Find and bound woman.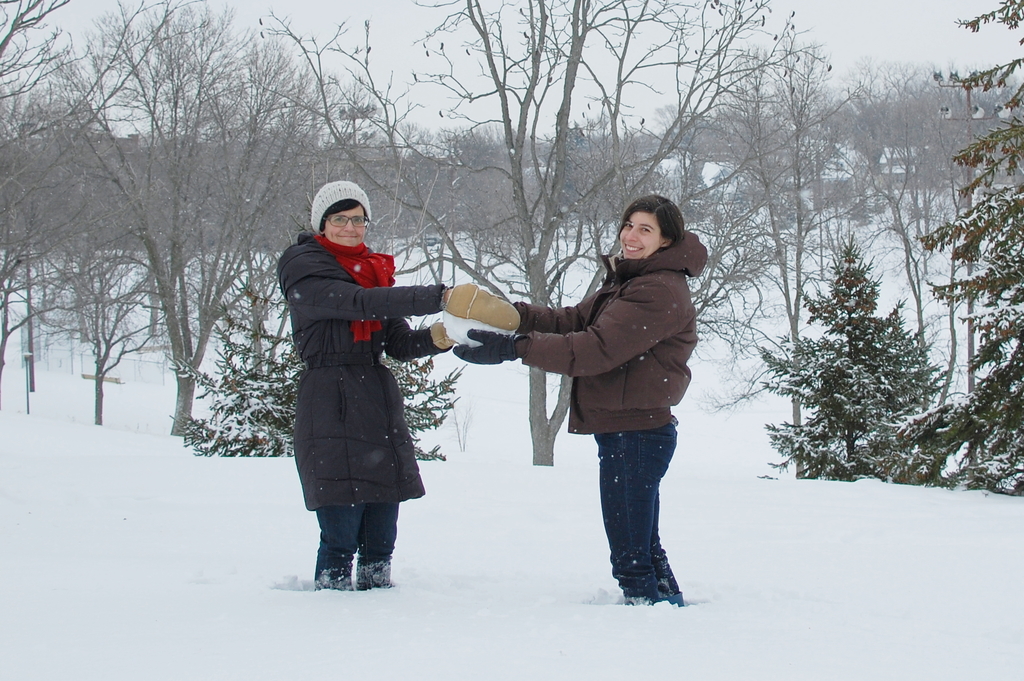
Bound: 276/177/524/593.
